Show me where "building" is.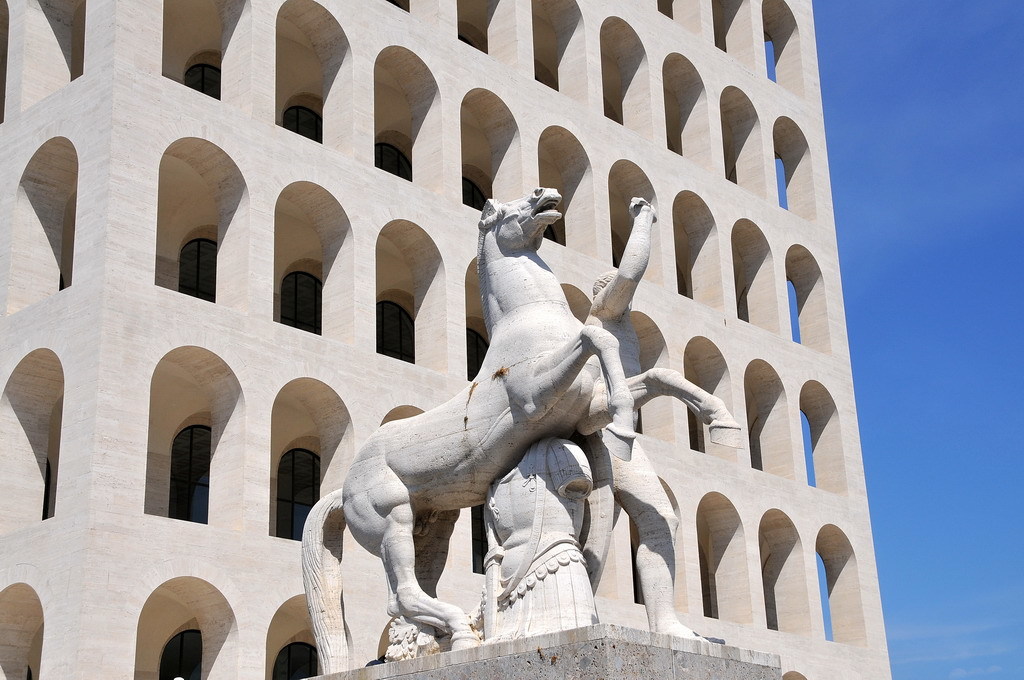
"building" is at <box>0,0,896,679</box>.
